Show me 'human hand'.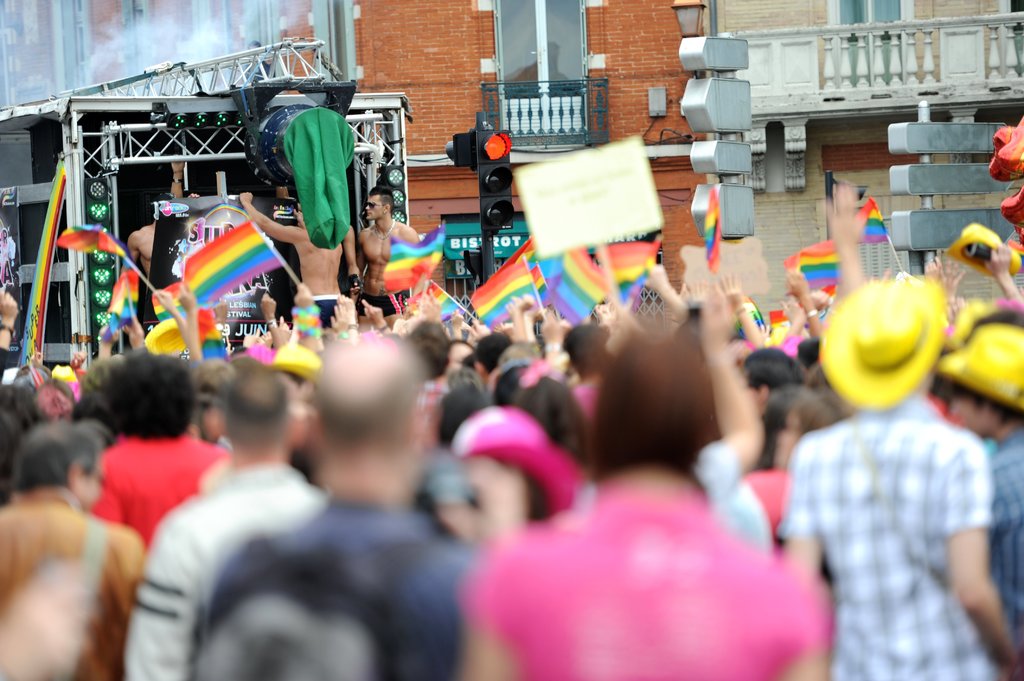
'human hand' is here: x1=539 y1=308 x2=557 y2=346.
